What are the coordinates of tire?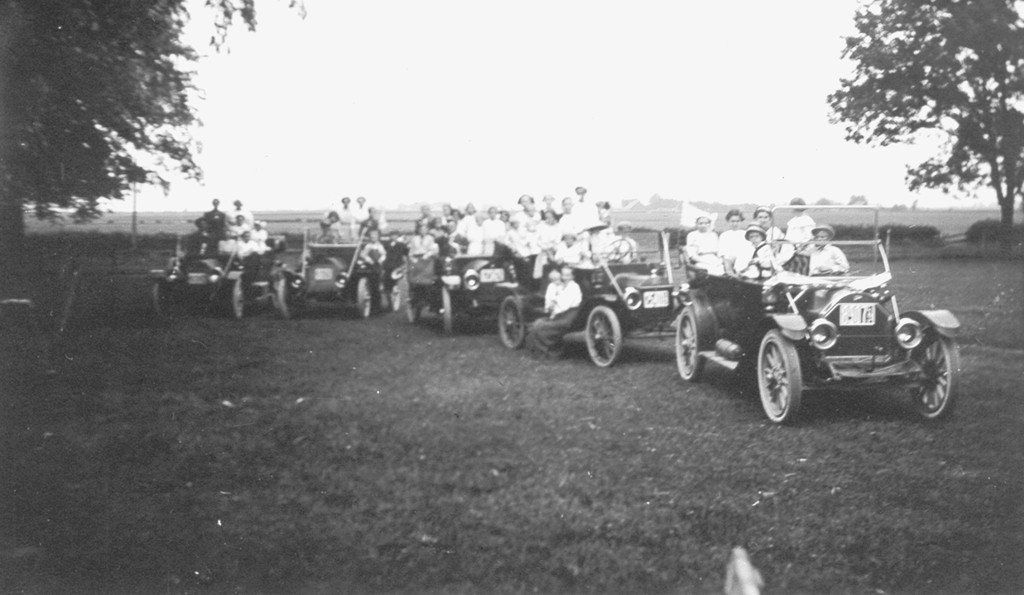
[405,279,421,323].
